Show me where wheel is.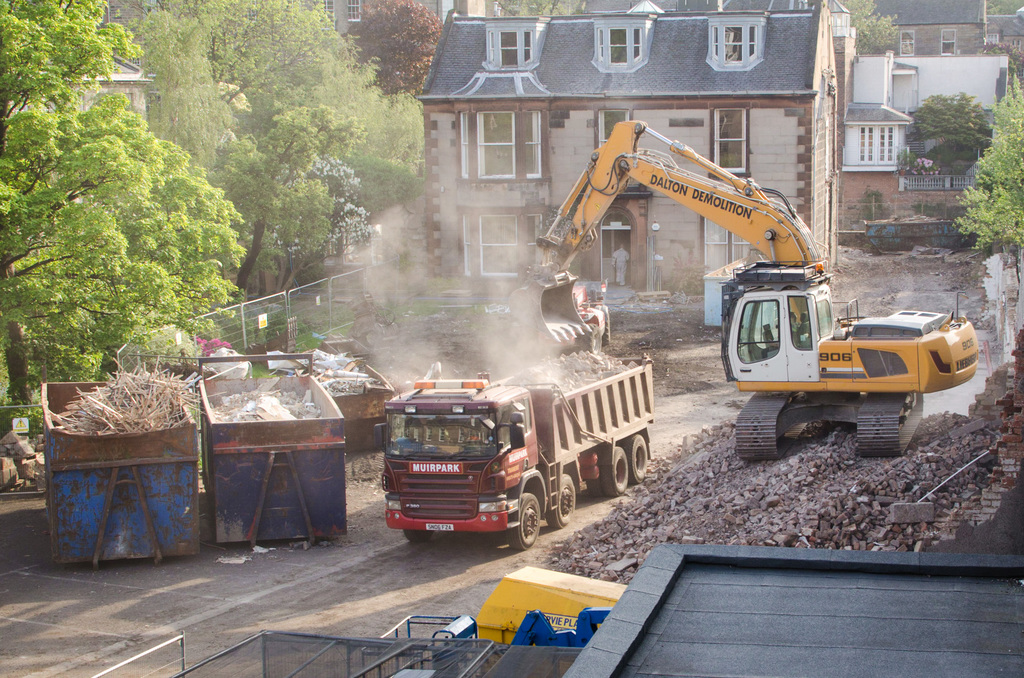
wheel is at locate(506, 490, 540, 550).
